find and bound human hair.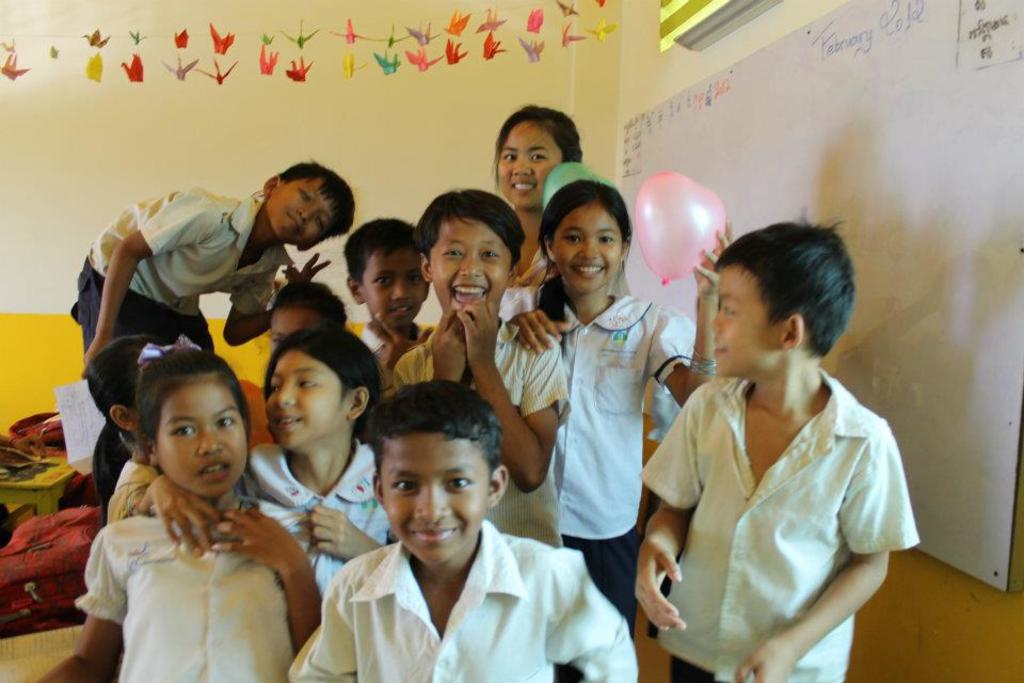
Bound: x1=414 y1=187 x2=527 y2=273.
